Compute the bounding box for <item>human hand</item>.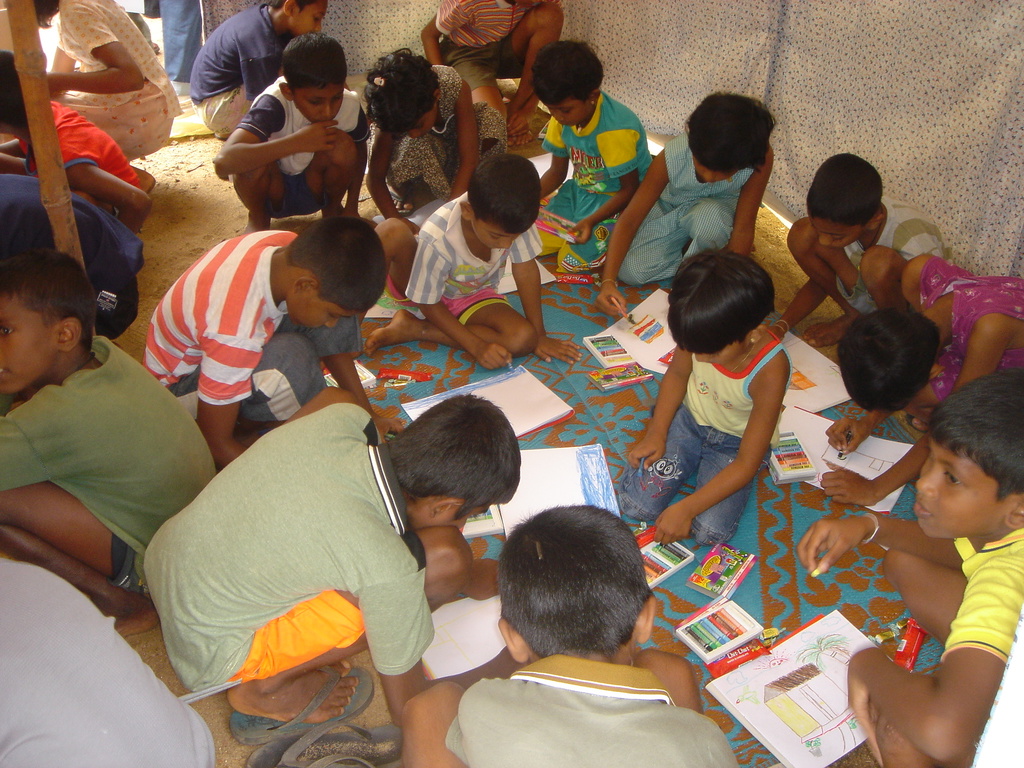
[x1=652, y1=504, x2=696, y2=548].
